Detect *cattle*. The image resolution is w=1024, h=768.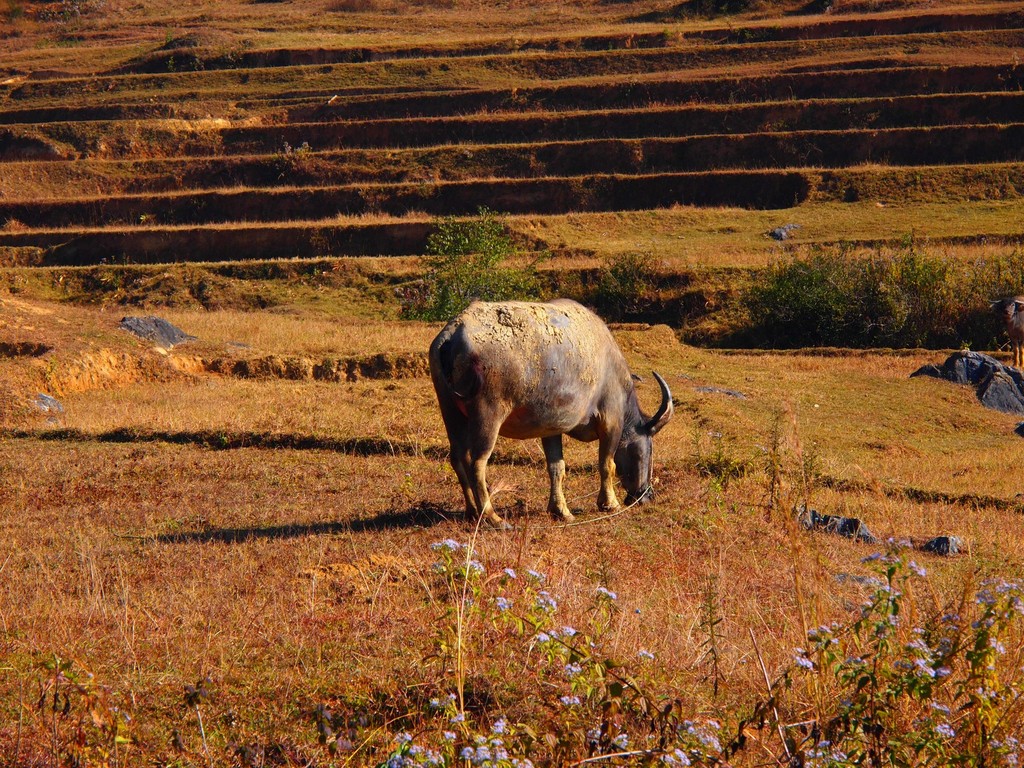
Rect(412, 281, 641, 544).
